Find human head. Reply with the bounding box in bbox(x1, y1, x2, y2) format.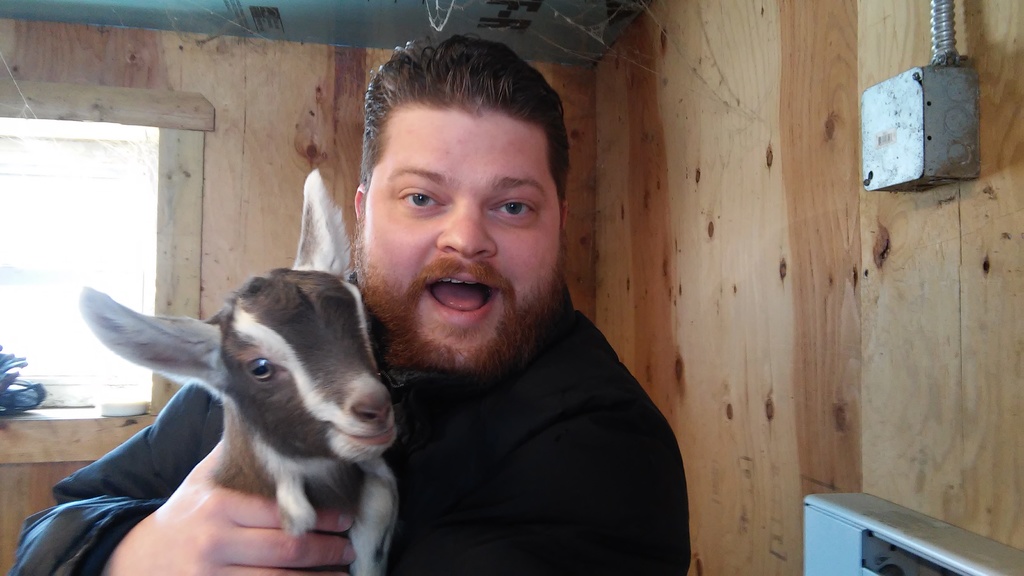
bbox(351, 28, 564, 367).
